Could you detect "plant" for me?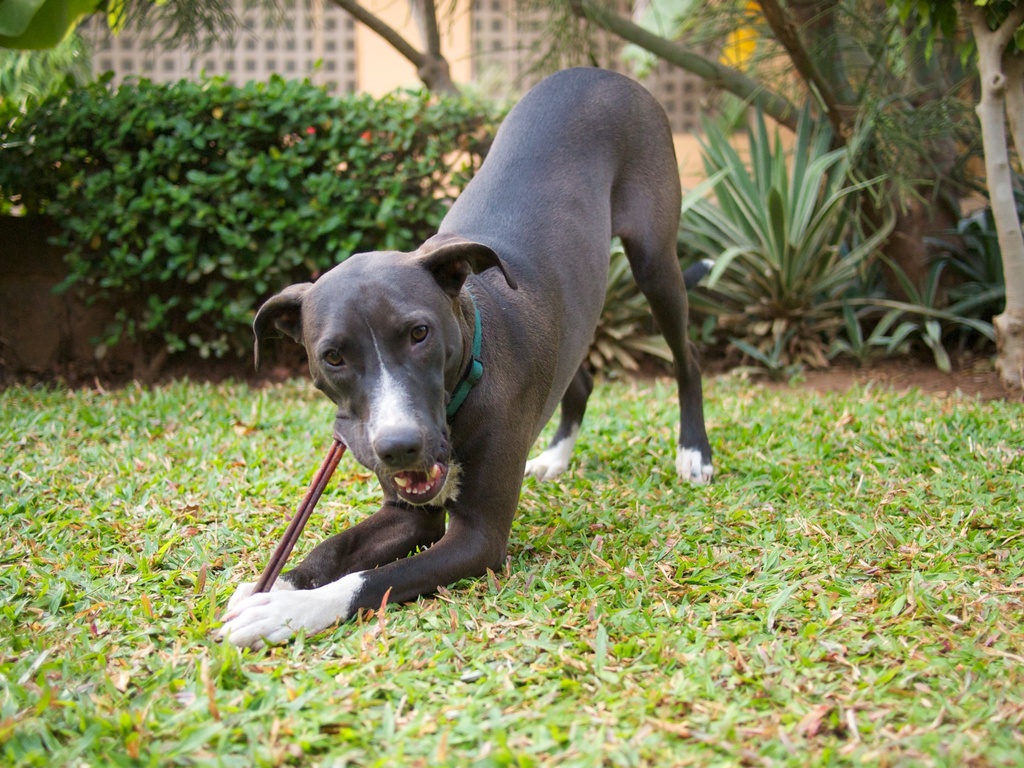
Detection result: (x1=525, y1=0, x2=620, y2=72).
